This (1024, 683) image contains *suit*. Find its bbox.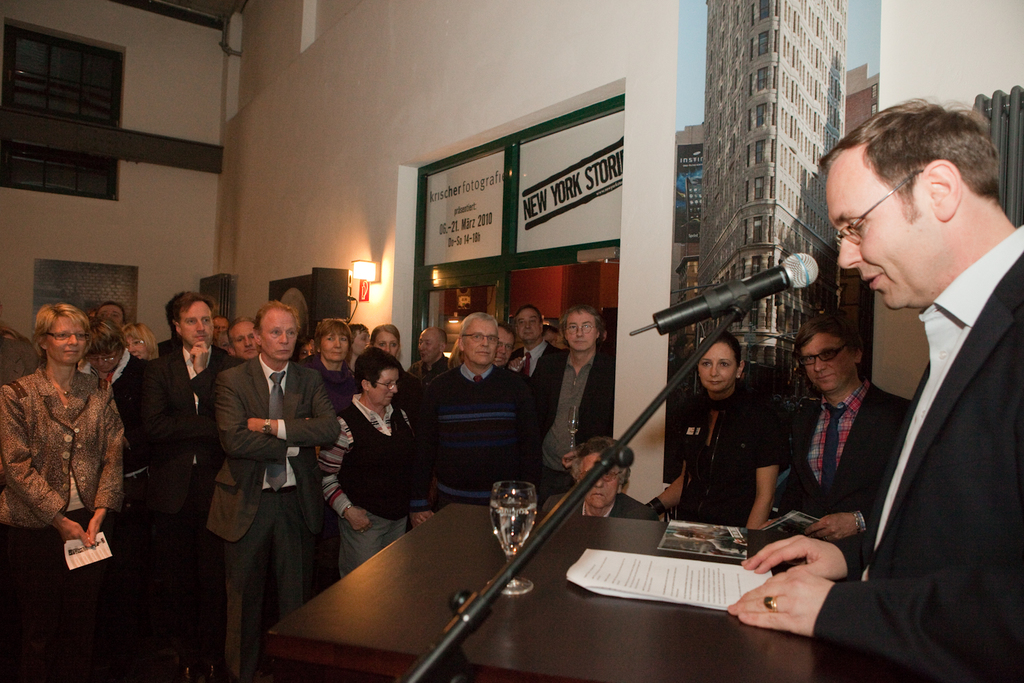
<region>777, 138, 1014, 682</region>.
